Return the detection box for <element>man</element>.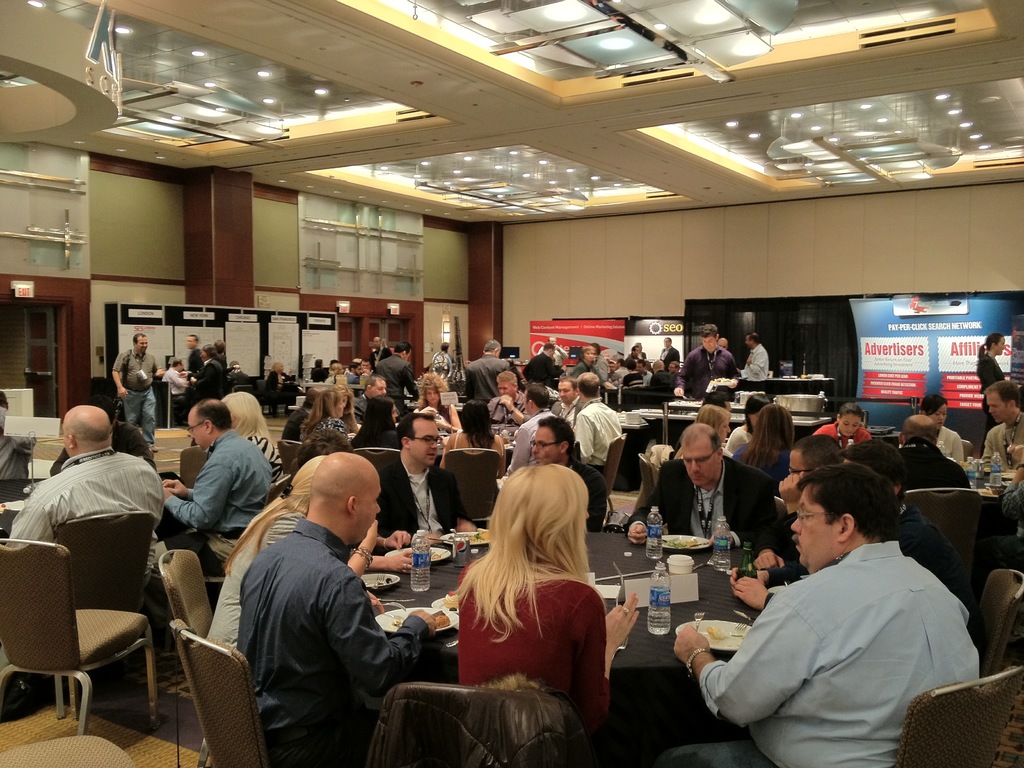
(x1=211, y1=333, x2=228, y2=374).
